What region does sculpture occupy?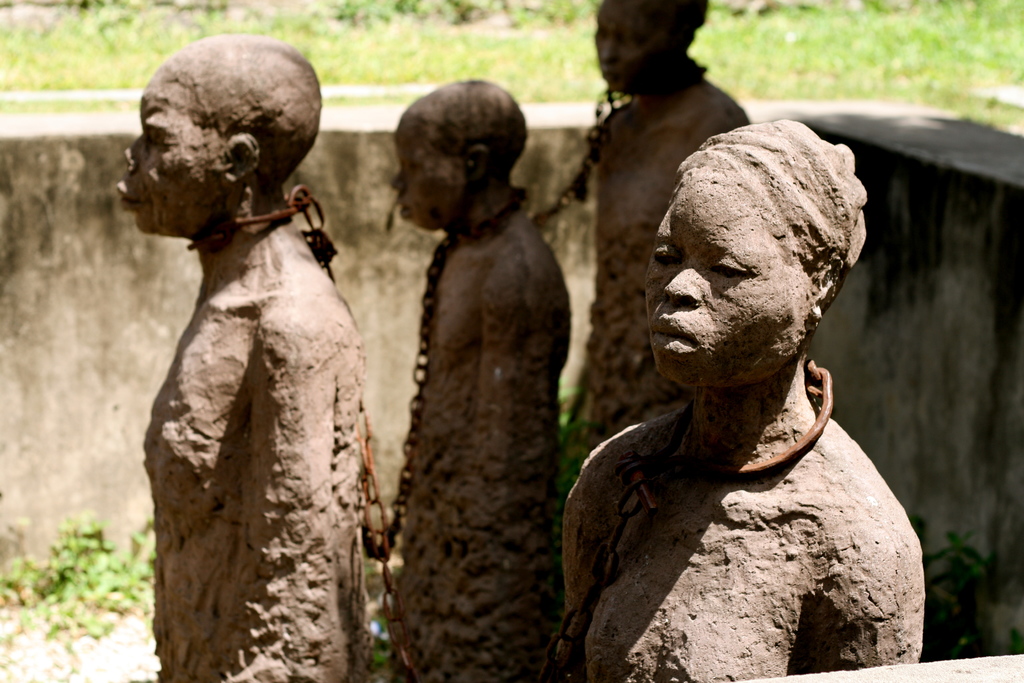
[106, 19, 380, 633].
